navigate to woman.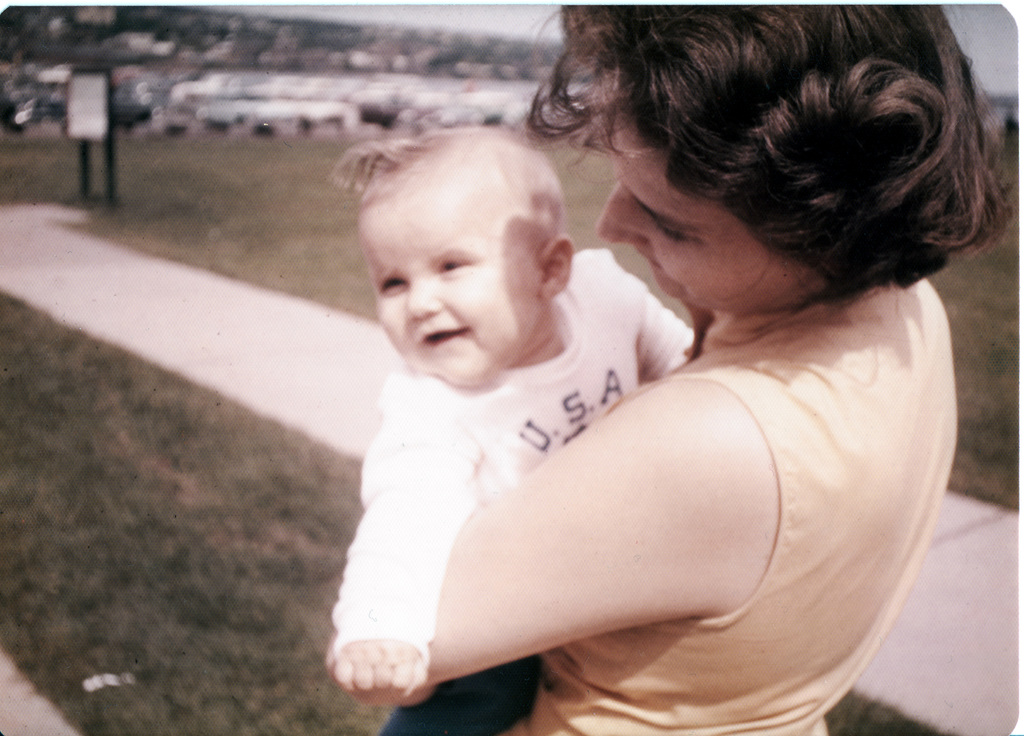
Navigation target: [x1=344, y1=10, x2=931, y2=735].
